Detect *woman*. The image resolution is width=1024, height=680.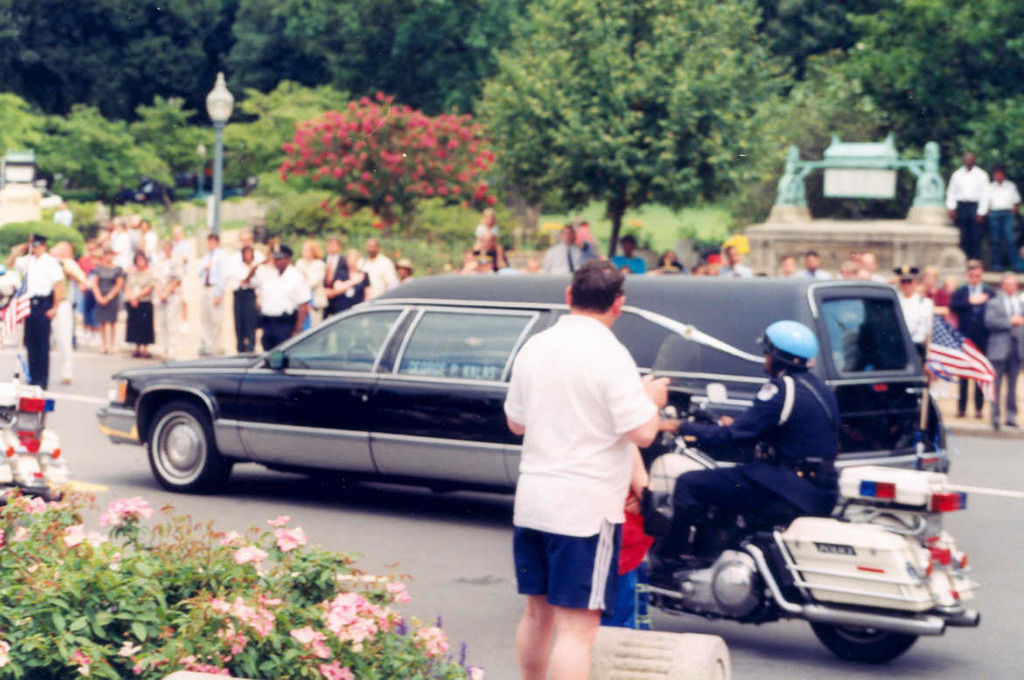
Rect(114, 241, 165, 374).
